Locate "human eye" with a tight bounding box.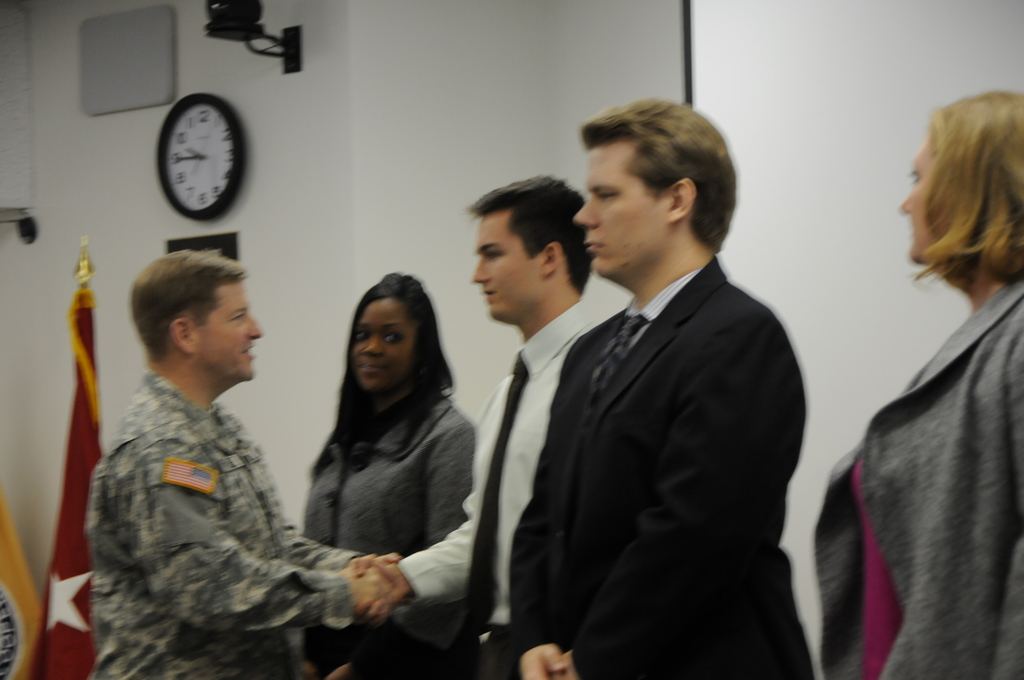
{"x1": 383, "y1": 333, "x2": 404, "y2": 341}.
